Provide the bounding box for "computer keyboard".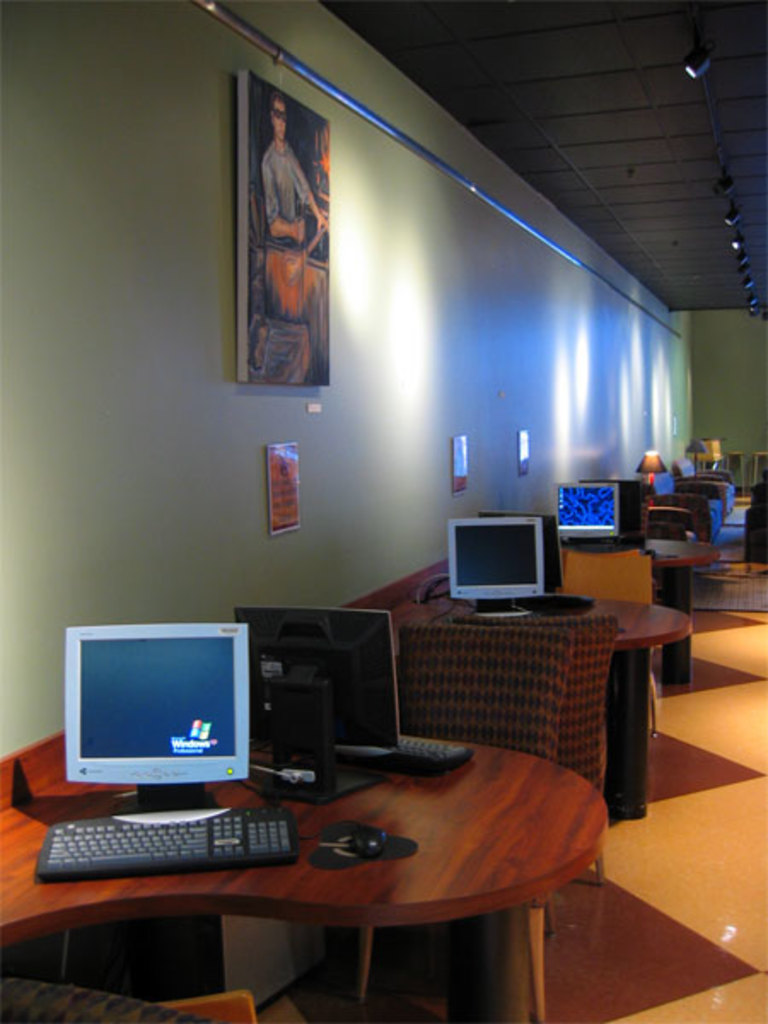
38/807/297/884.
